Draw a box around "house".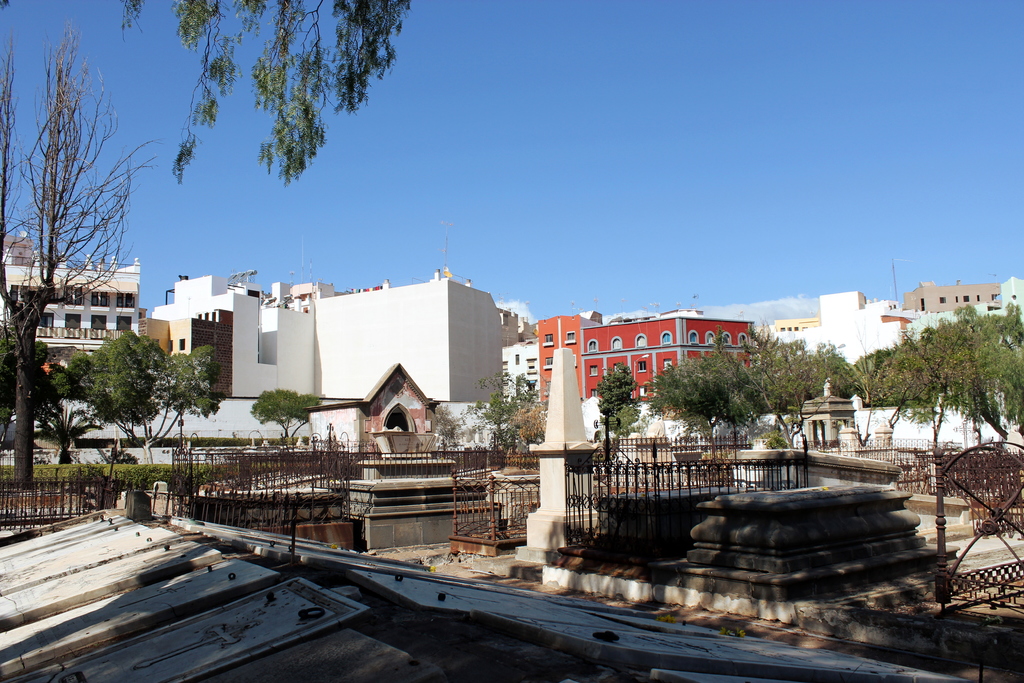
crop(593, 323, 758, 428).
